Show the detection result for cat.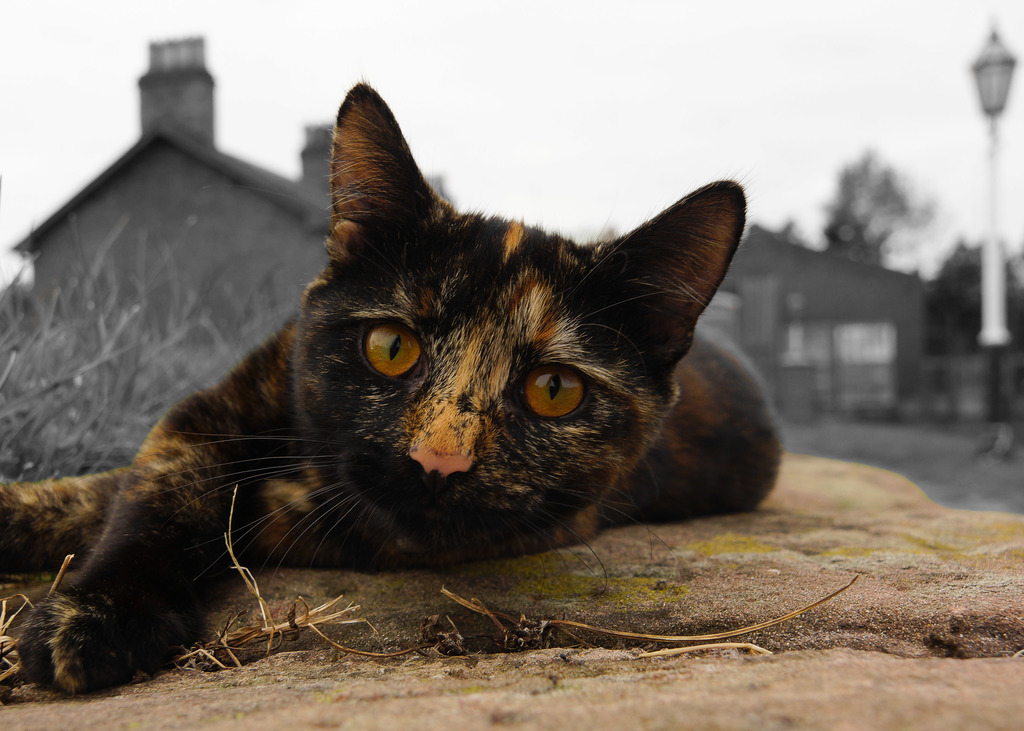
Rect(0, 79, 788, 703).
